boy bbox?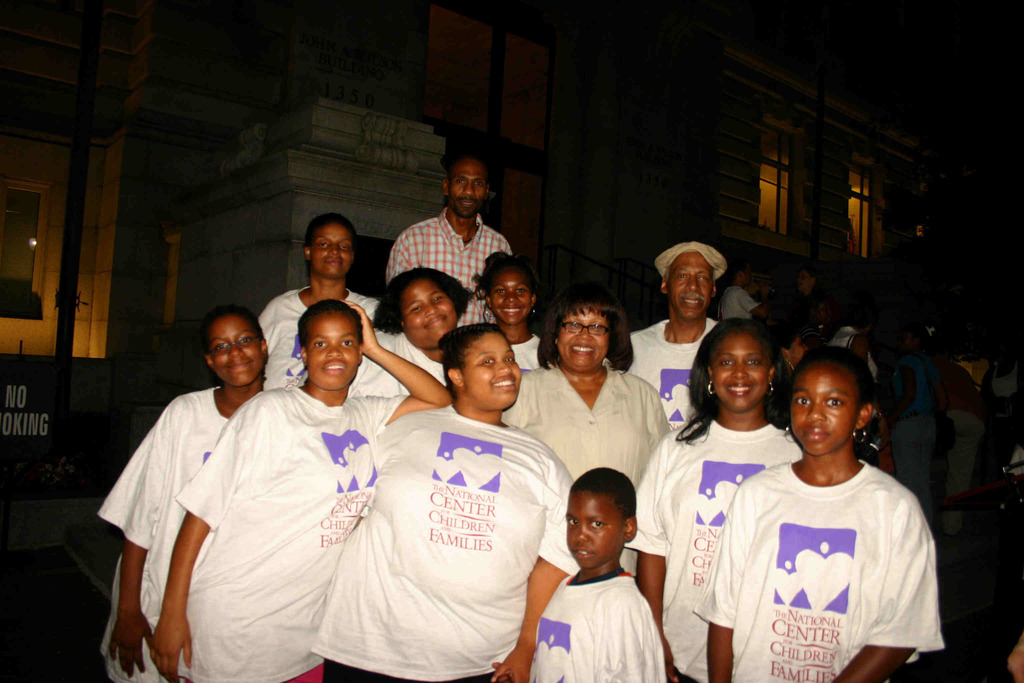
rect(530, 465, 673, 682)
